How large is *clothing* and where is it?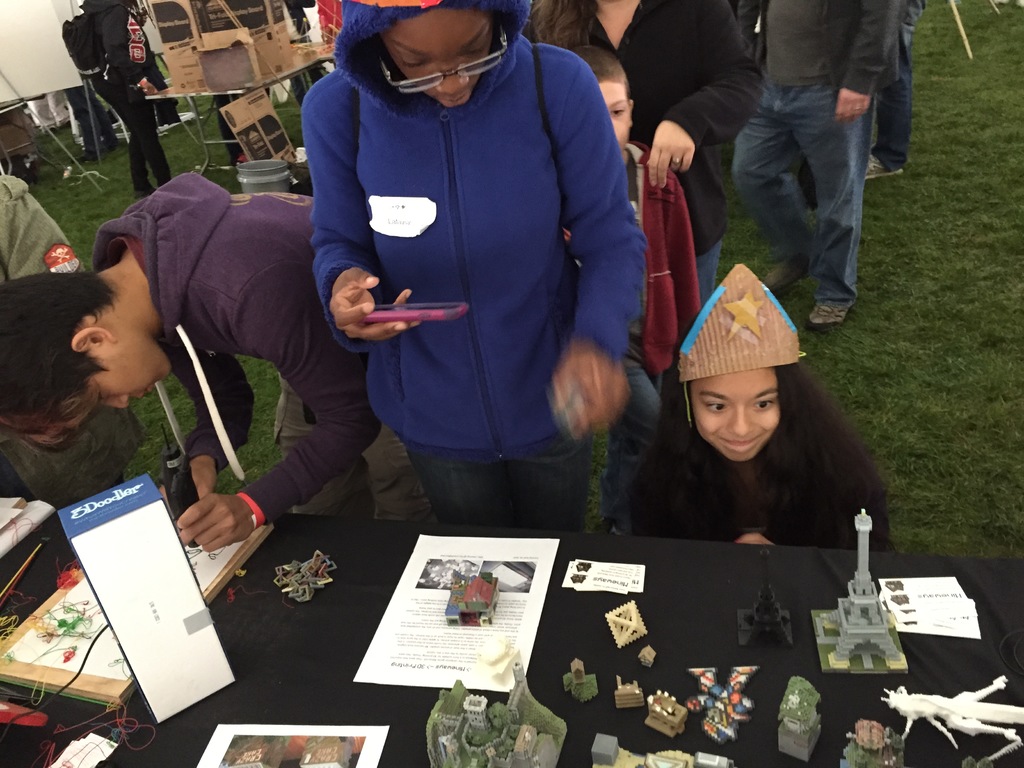
Bounding box: (x1=877, y1=1, x2=924, y2=186).
